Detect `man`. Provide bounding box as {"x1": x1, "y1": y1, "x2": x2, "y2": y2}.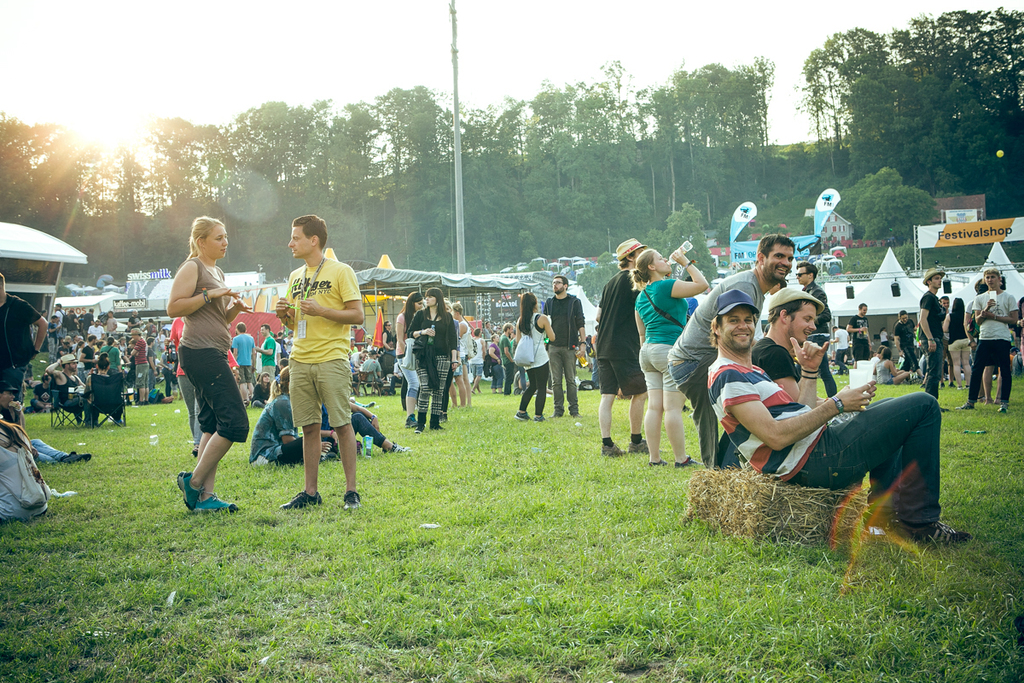
{"x1": 705, "y1": 288, "x2": 972, "y2": 559}.
